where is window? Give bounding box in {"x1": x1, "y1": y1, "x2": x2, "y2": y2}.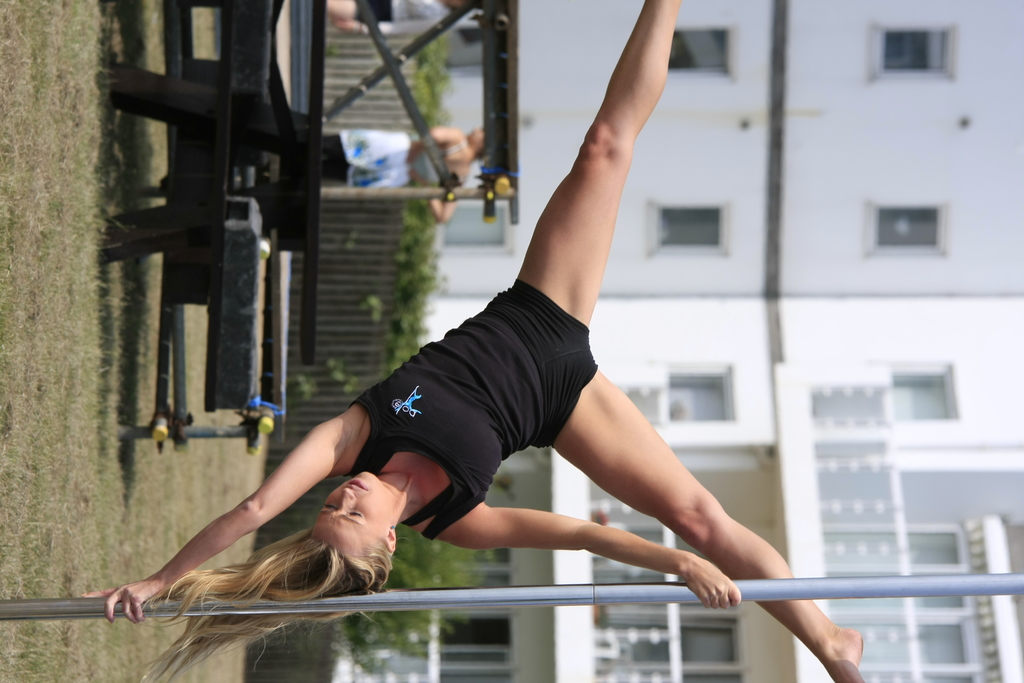
{"x1": 875, "y1": 21, "x2": 965, "y2": 82}.
